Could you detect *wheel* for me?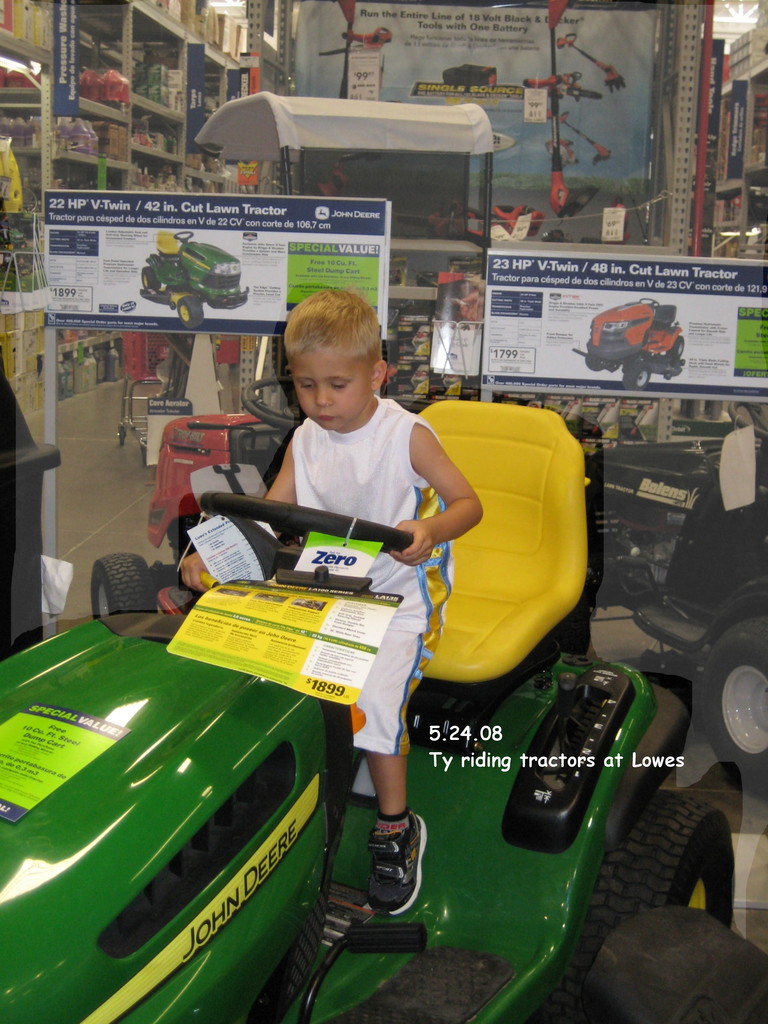
Detection result: box(84, 550, 163, 616).
